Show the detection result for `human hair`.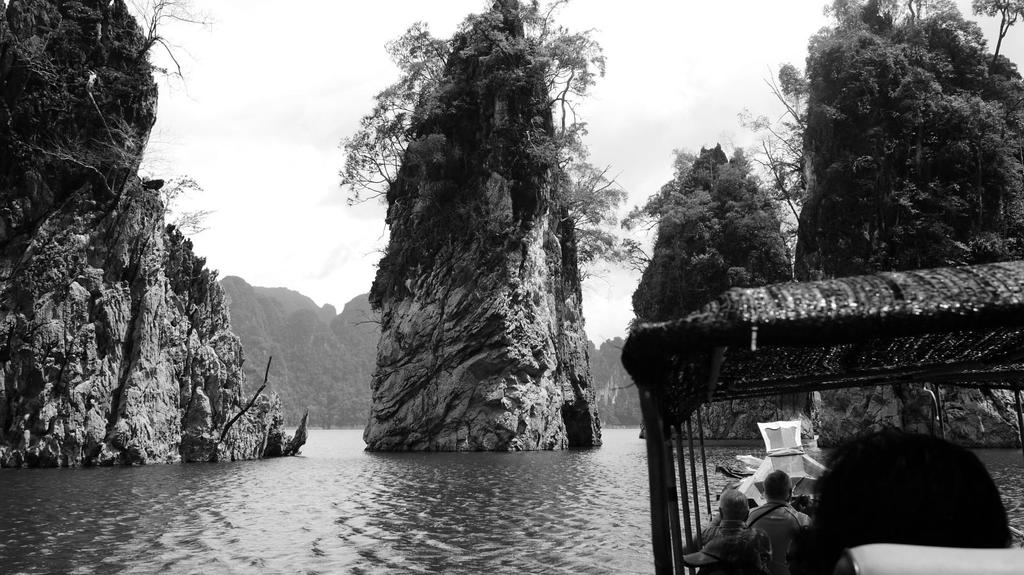
pyautogui.locateOnScreen(783, 436, 1012, 563).
